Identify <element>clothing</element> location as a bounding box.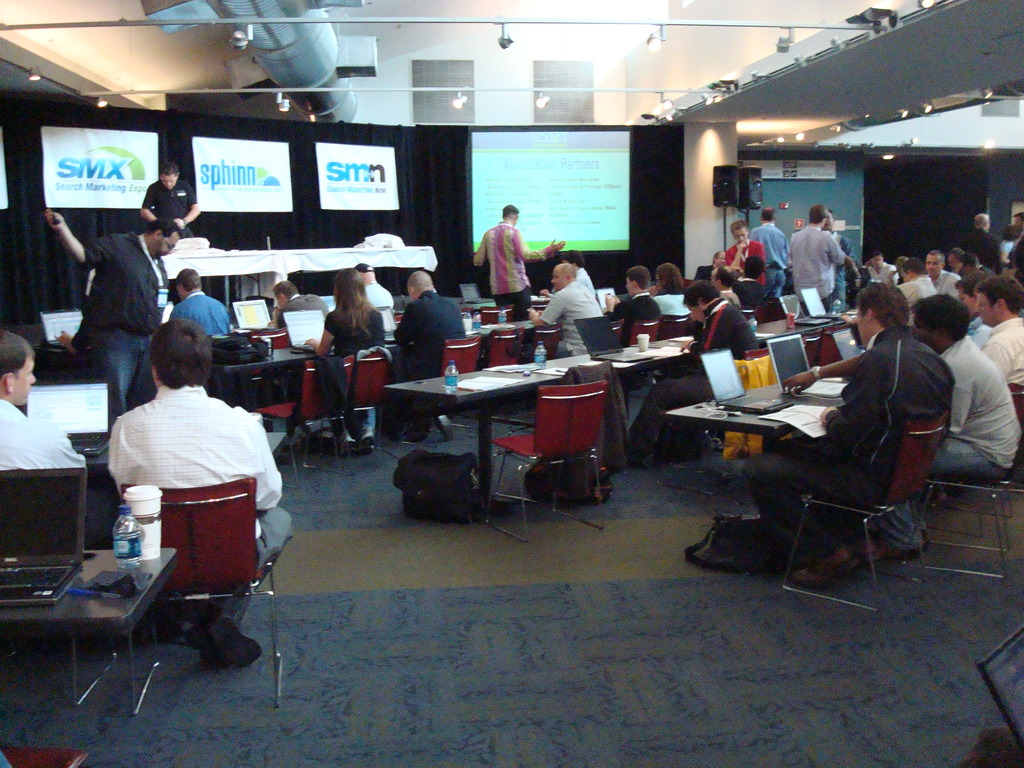
x1=961, y1=209, x2=1011, y2=273.
